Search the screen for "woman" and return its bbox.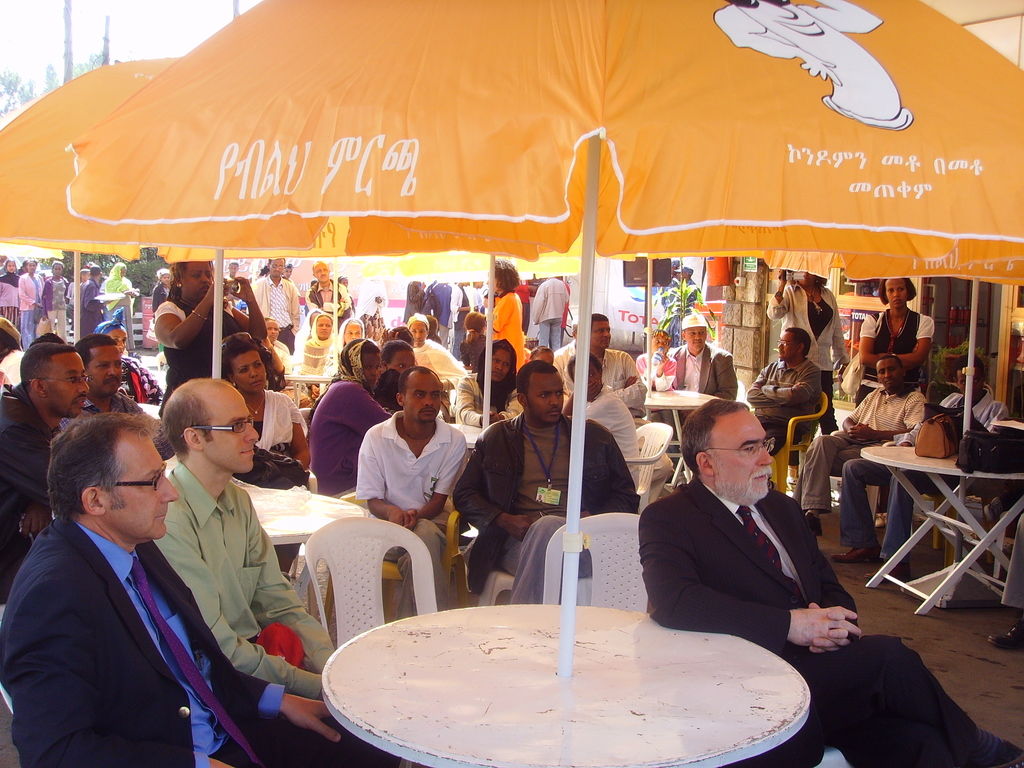
Found: 221/335/314/577.
